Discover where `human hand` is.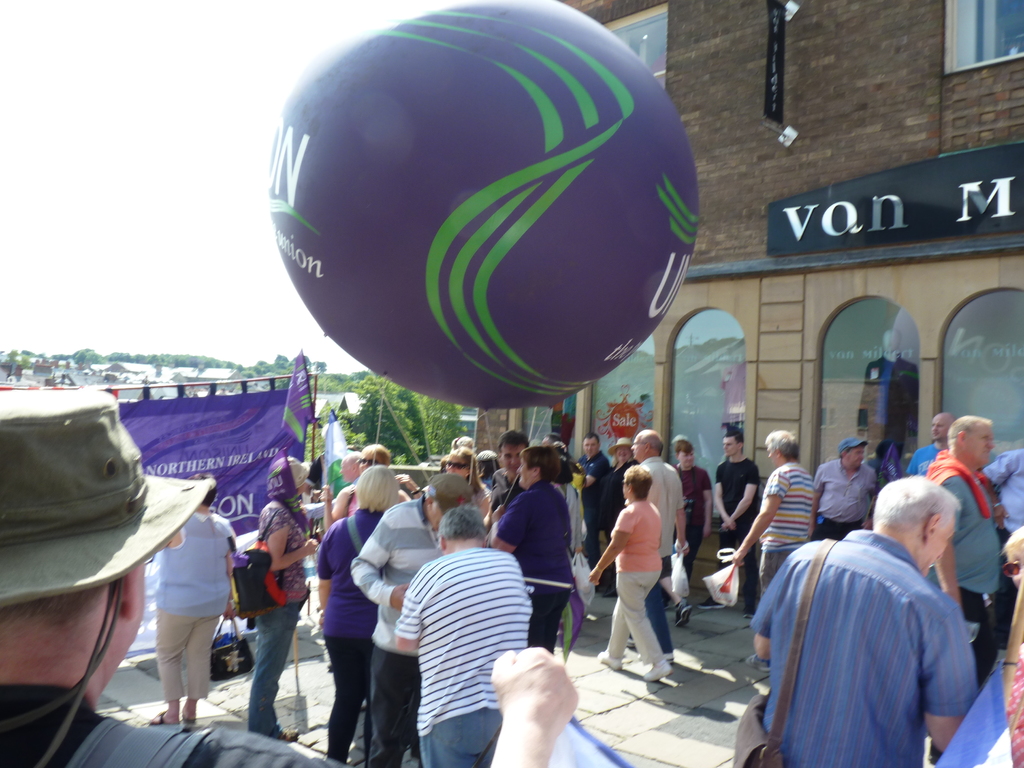
Discovered at [x1=492, y1=503, x2=505, y2=525].
